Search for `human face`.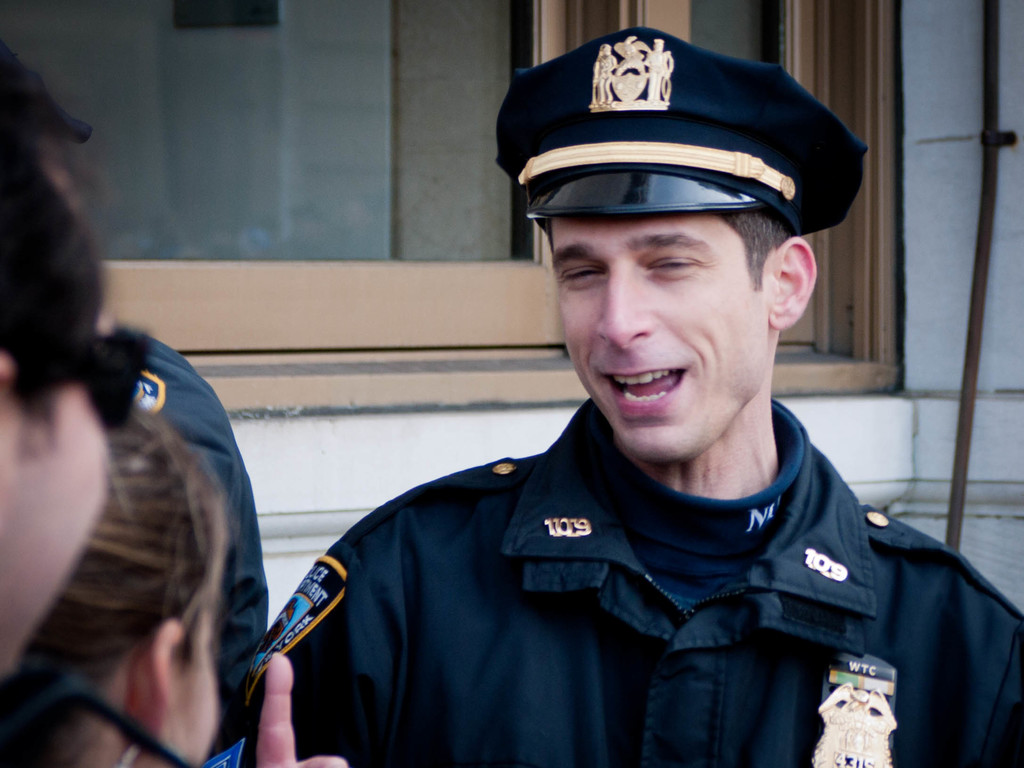
Found at [0,218,112,663].
